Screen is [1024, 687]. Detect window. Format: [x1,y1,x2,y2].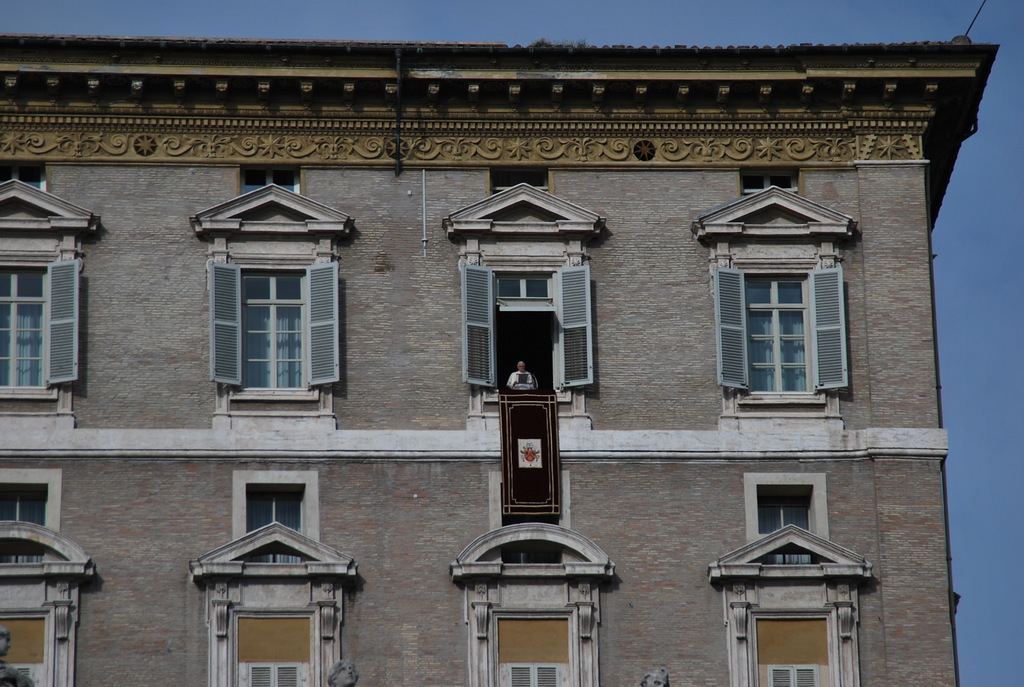
[236,472,327,574].
